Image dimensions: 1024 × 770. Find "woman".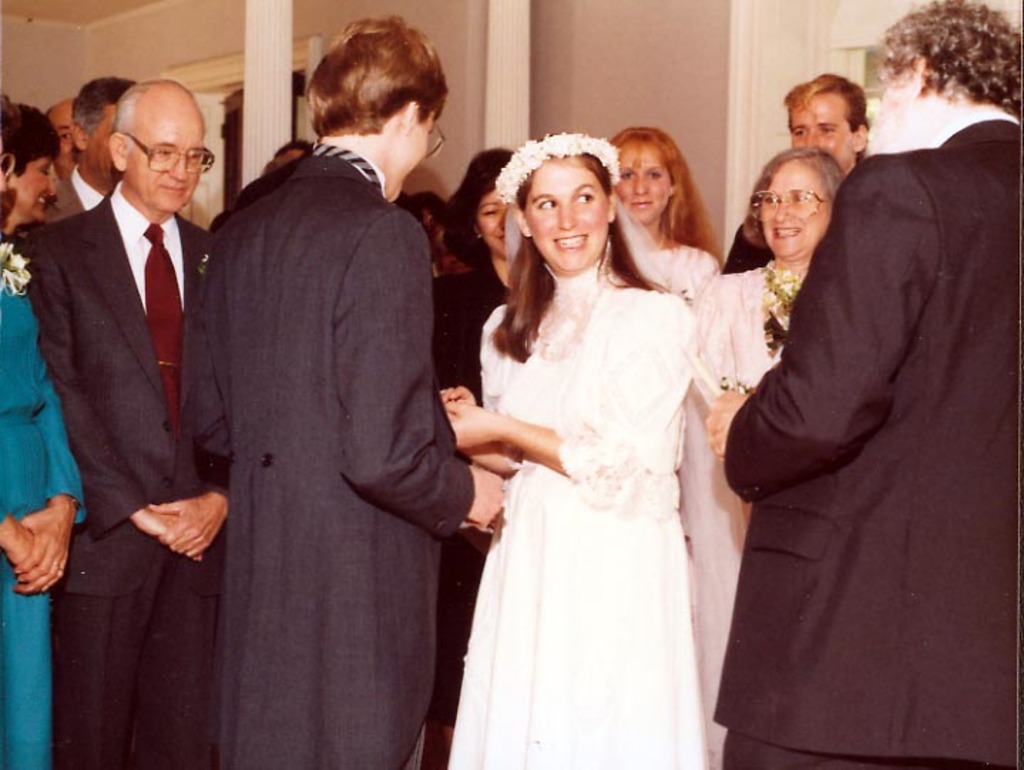
crop(416, 152, 524, 407).
